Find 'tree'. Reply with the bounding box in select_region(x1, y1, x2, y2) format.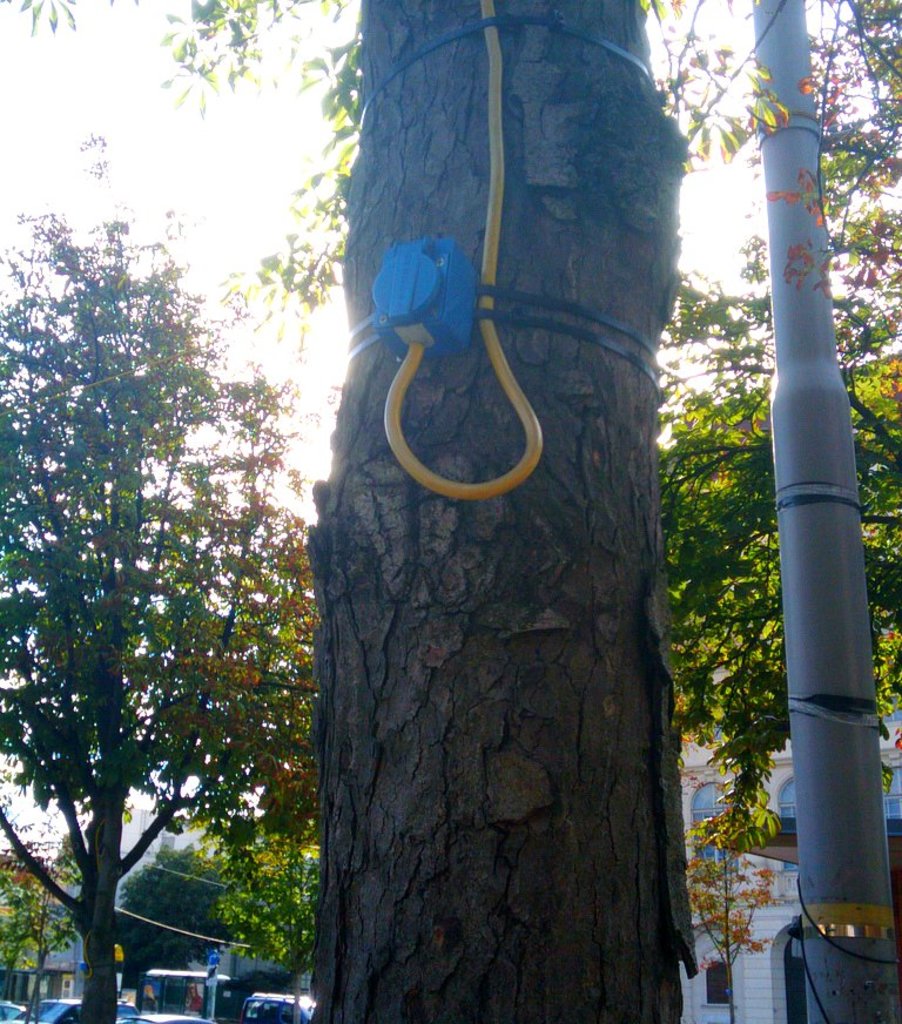
select_region(682, 764, 782, 1023).
